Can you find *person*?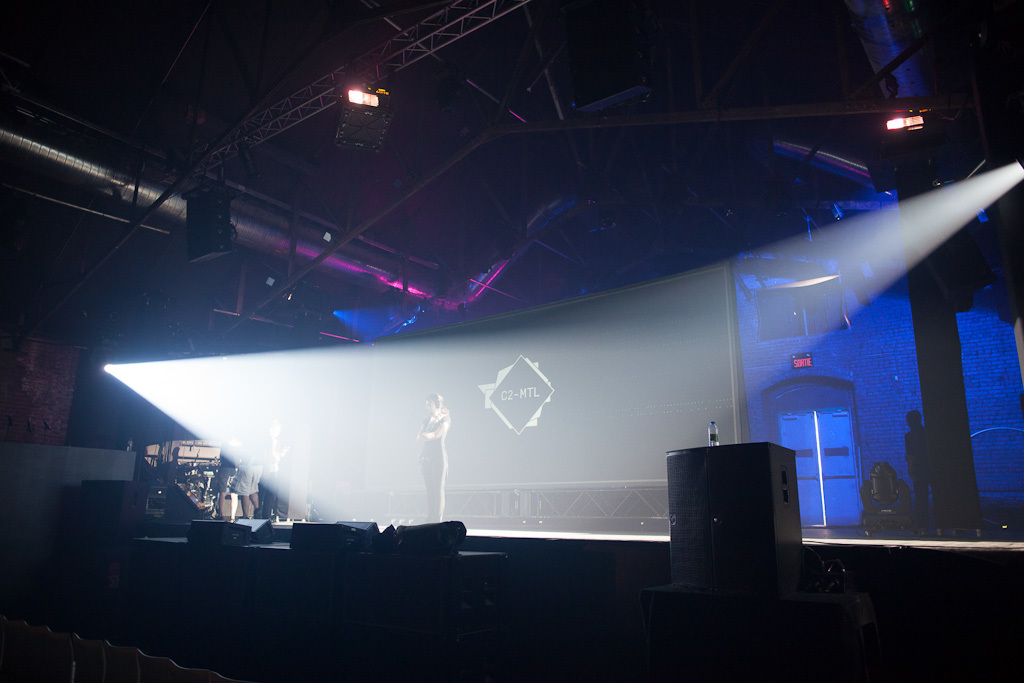
Yes, bounding box: bbox=[412, 392, 452, 525].
